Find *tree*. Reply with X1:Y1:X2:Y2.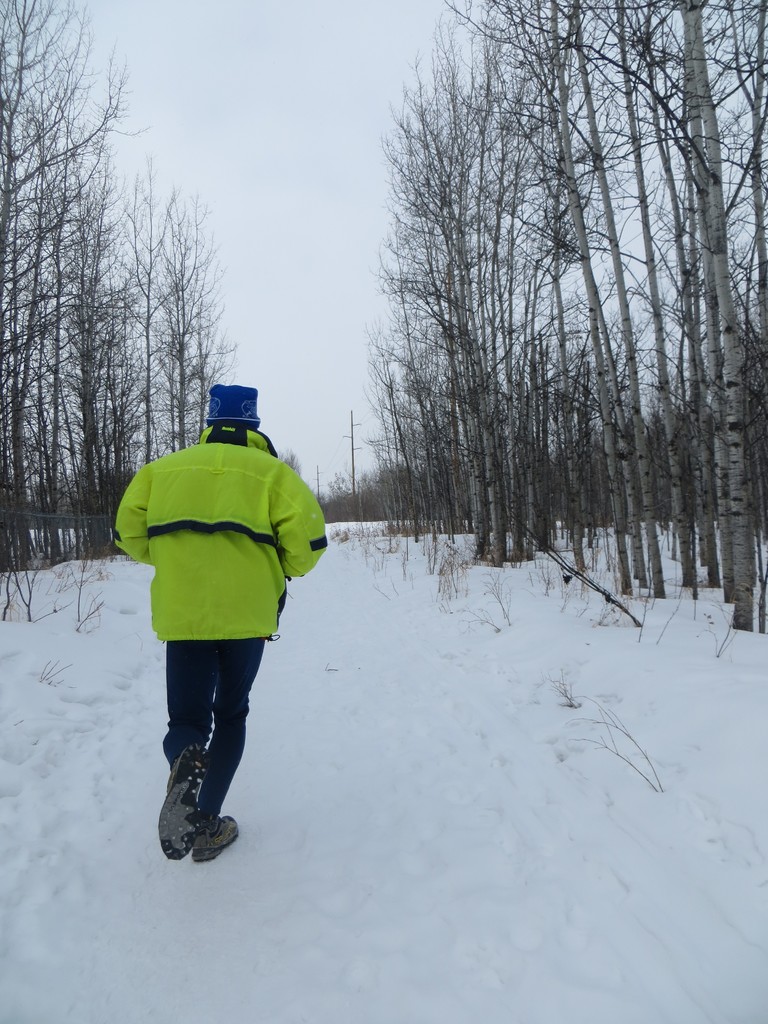
312:0:767:630.
